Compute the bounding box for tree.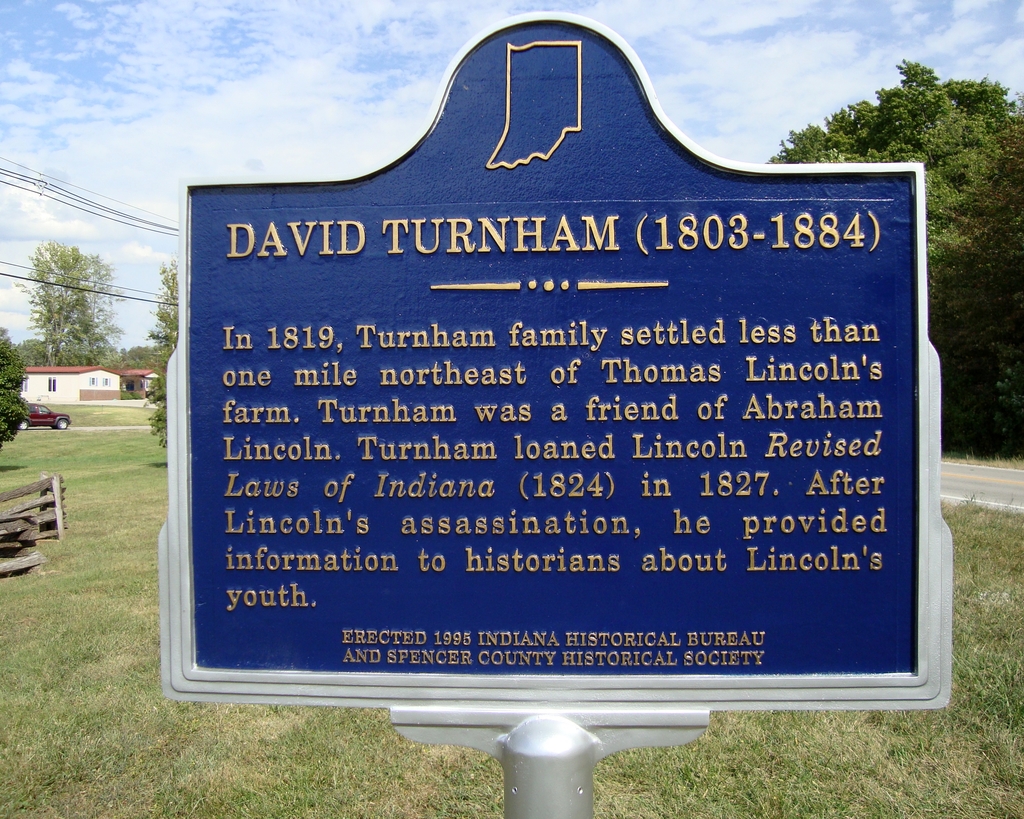
{"left": 762, "top": 56, "right": 1021, "bottom": 458}.
